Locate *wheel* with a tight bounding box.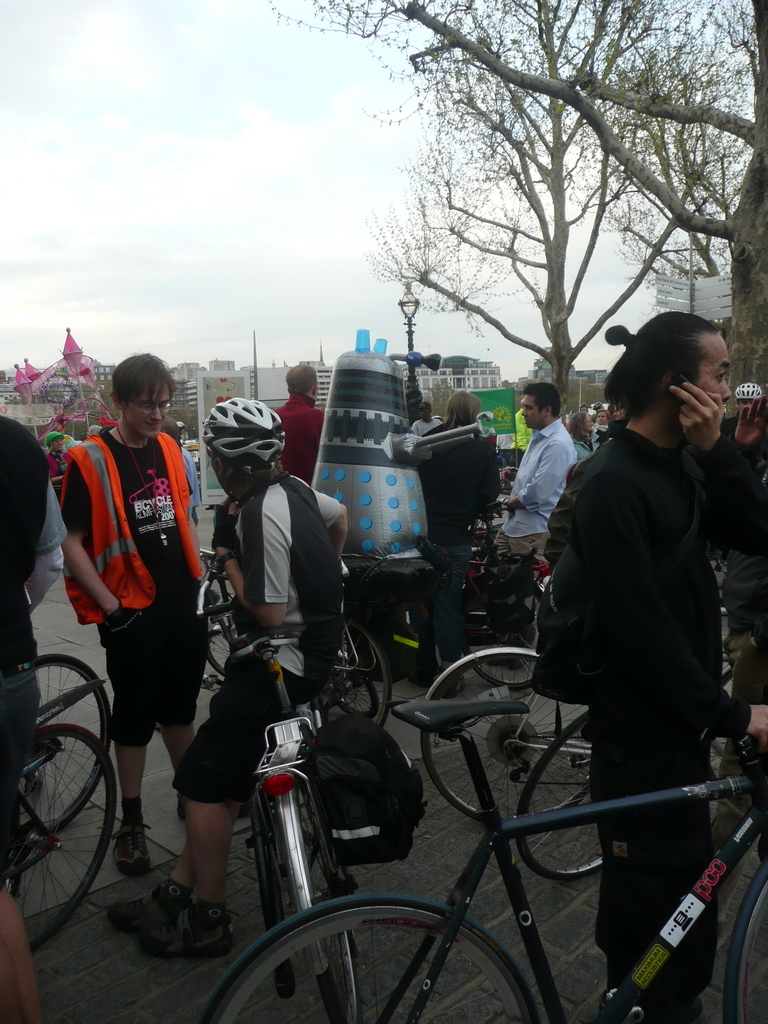
[423, 654, 595, 826].
